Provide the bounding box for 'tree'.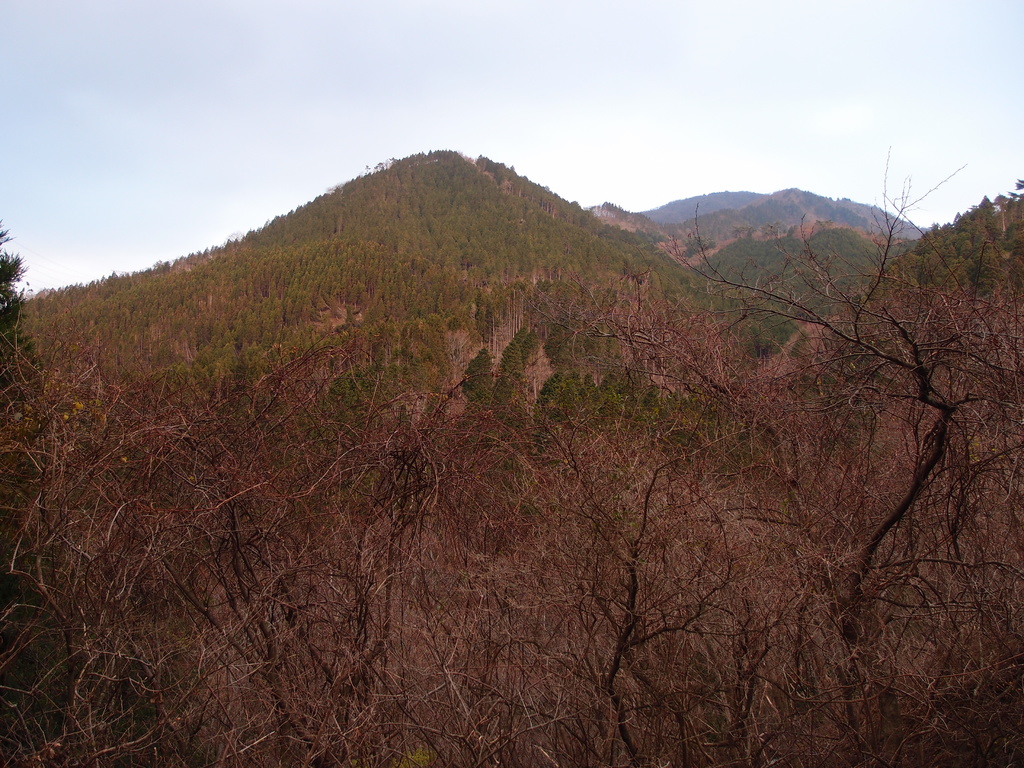
pyautogui.locateOnScreen(6, 386, 433, 767).
